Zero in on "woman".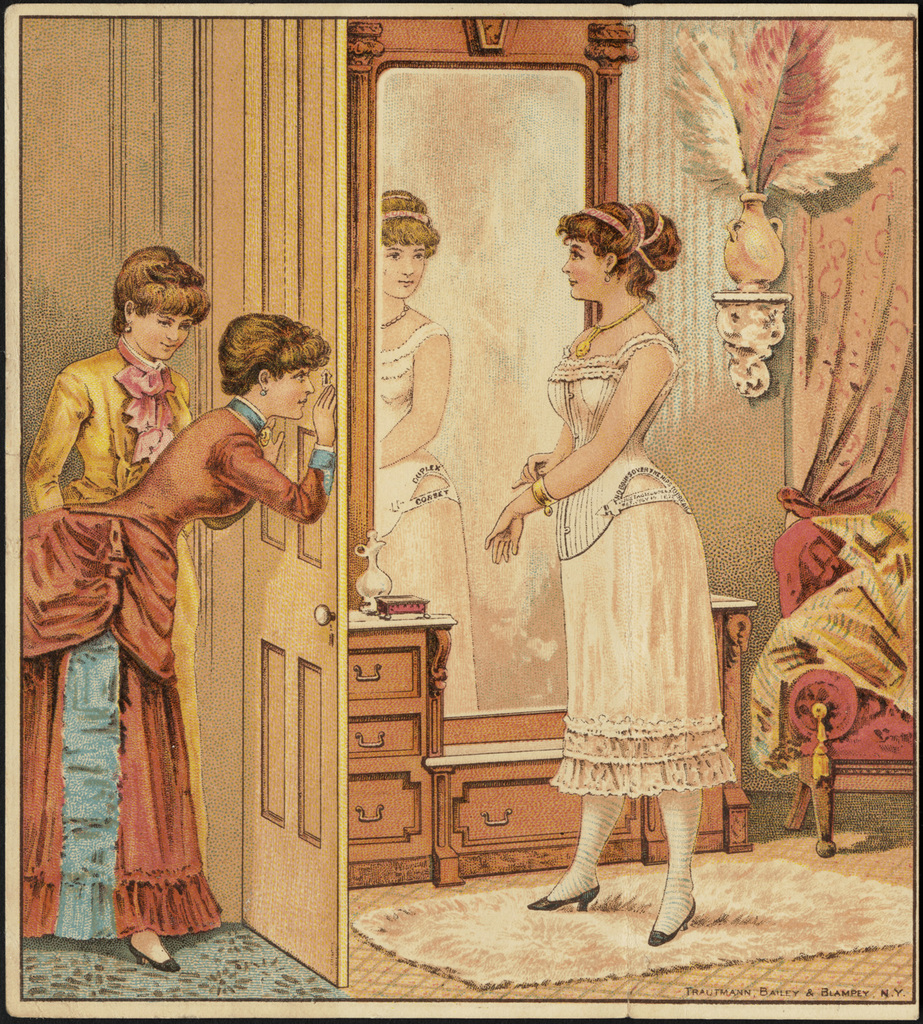
Zeroed in: crop(496, 188, 746, 912).
